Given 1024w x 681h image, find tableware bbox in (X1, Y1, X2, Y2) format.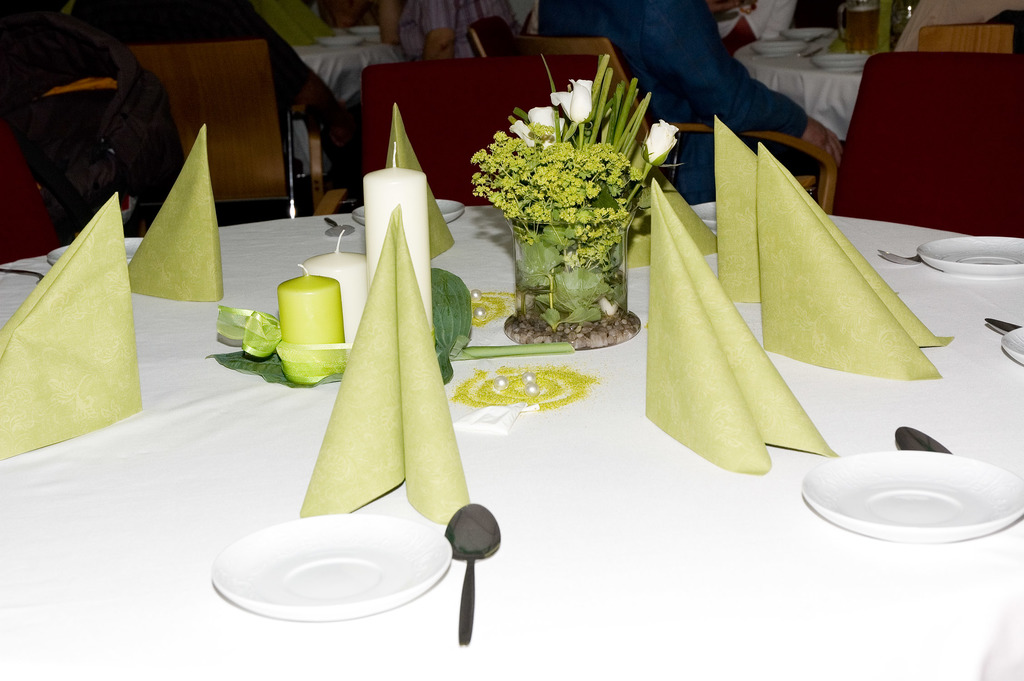
(751, 38, 806, 56).
